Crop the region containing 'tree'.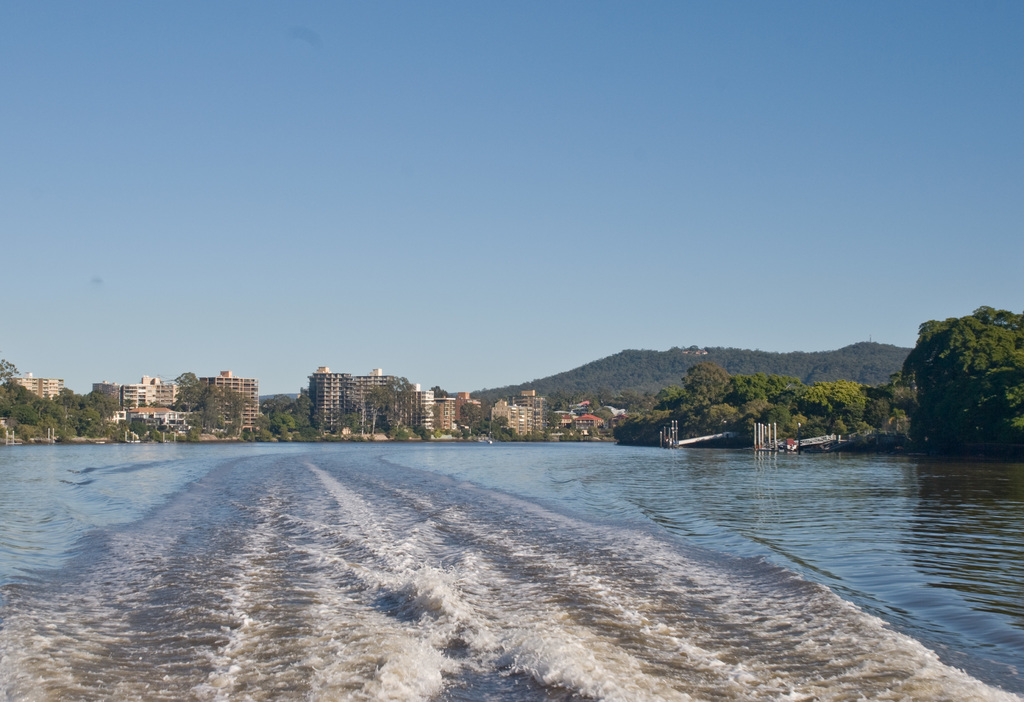
Crop region: region(161, 377, 230, 416).
